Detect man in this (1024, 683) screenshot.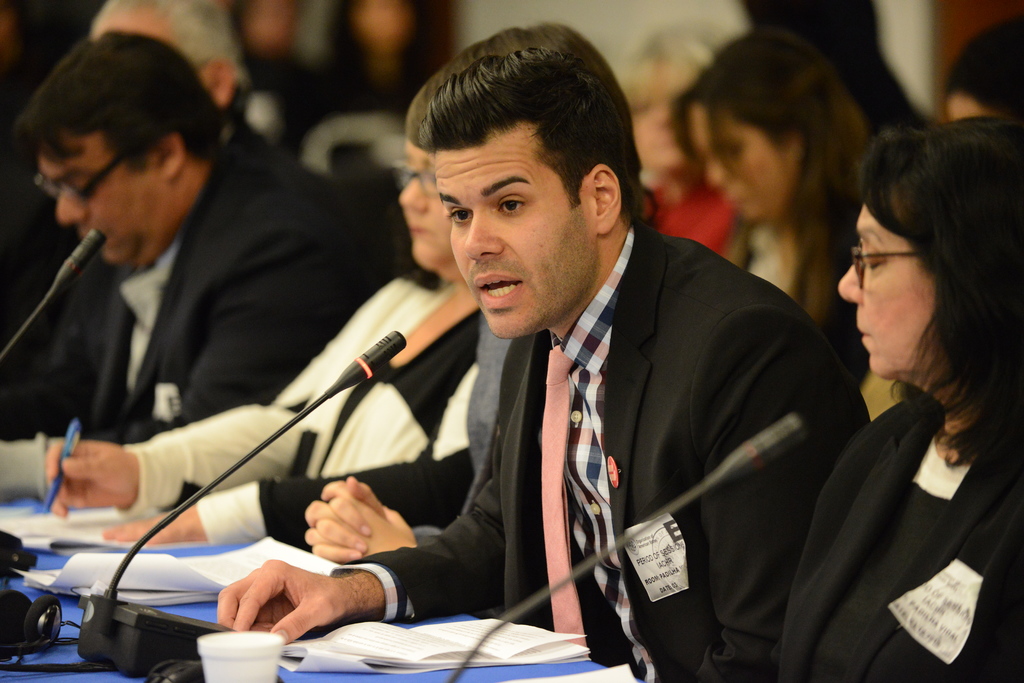
Detection: rect(15, 31, 401, 433).
